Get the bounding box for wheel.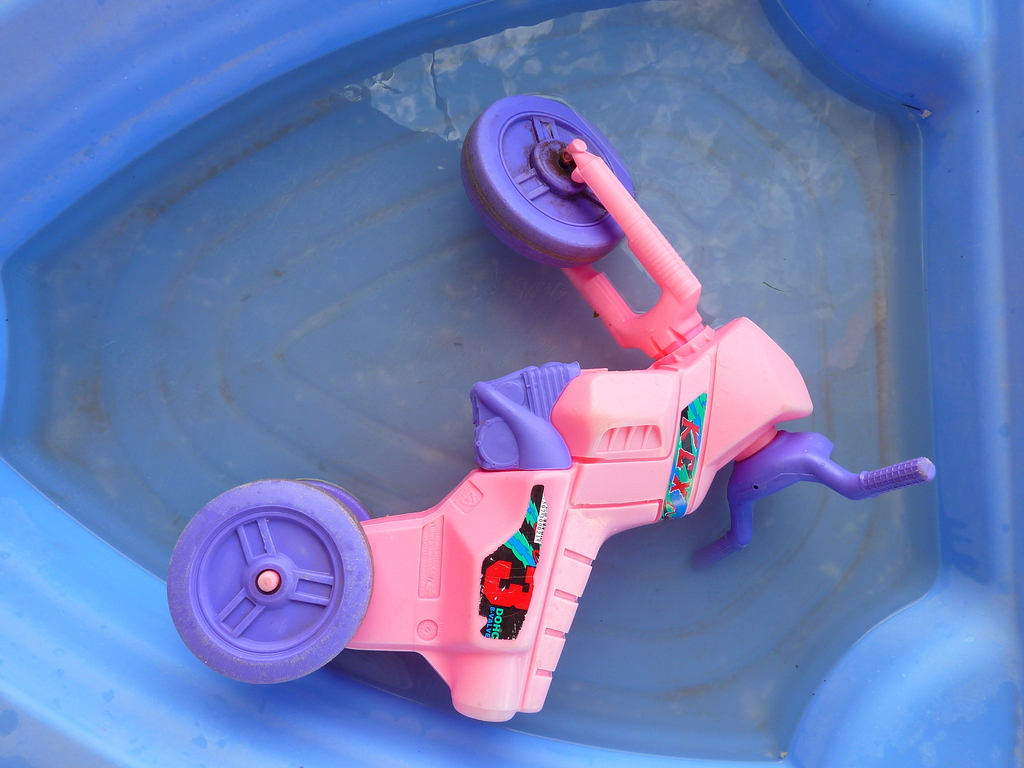
(459, 94, 632, 264).
